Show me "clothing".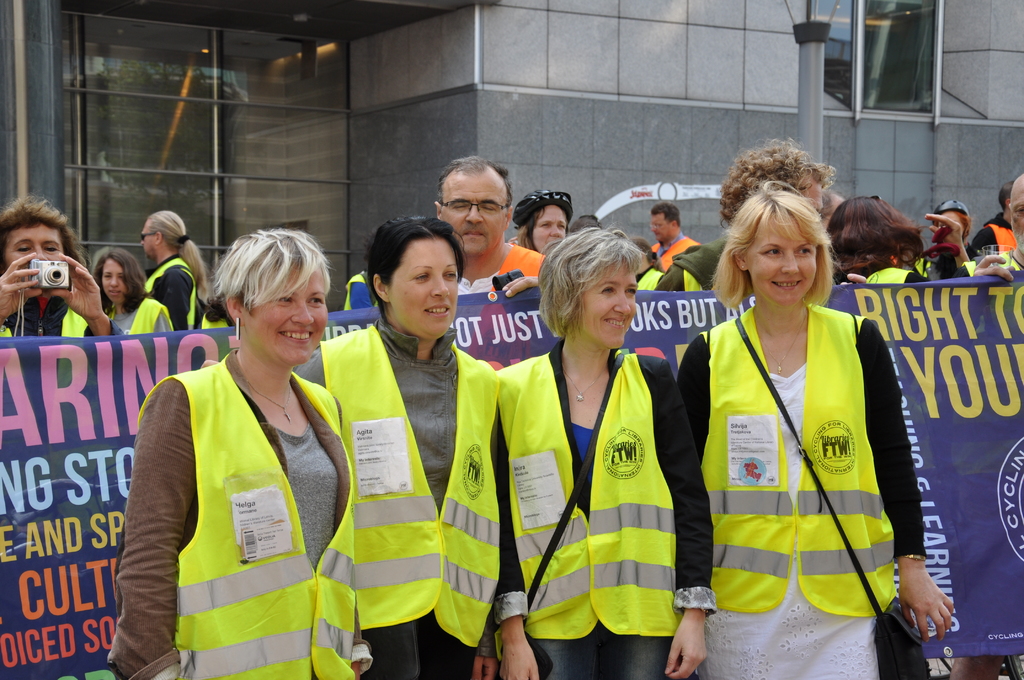
"clothing" is here: (0, 289, 132, 347).
